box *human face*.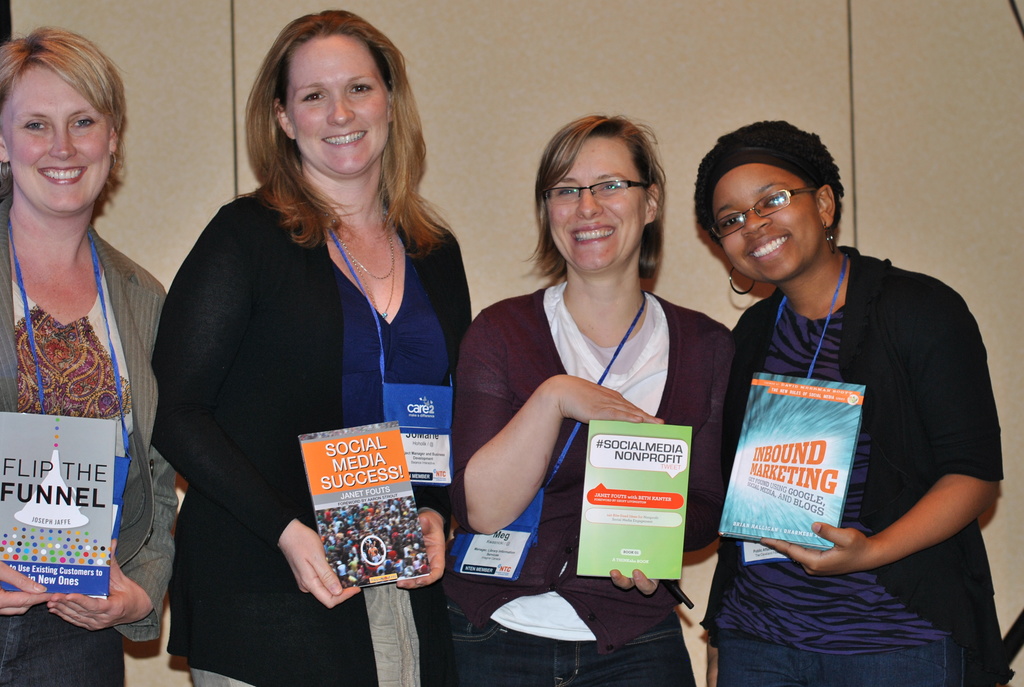
crop(283, 40, 388, 177).
